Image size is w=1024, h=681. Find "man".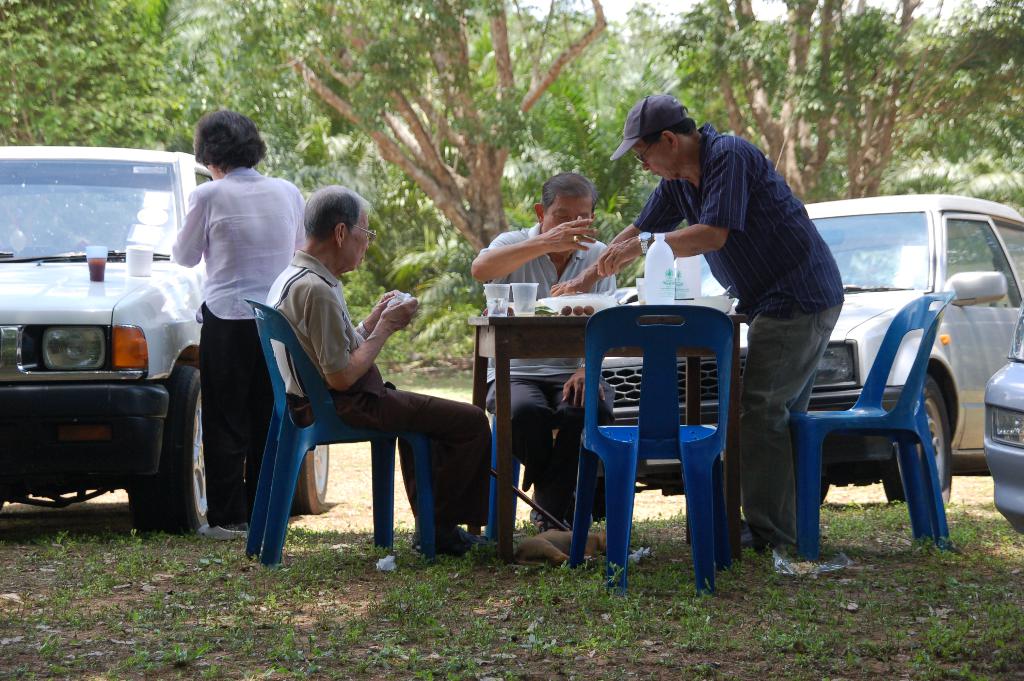
{"left": 476, "top": 176, "right": 615, "bottom": 537}.
